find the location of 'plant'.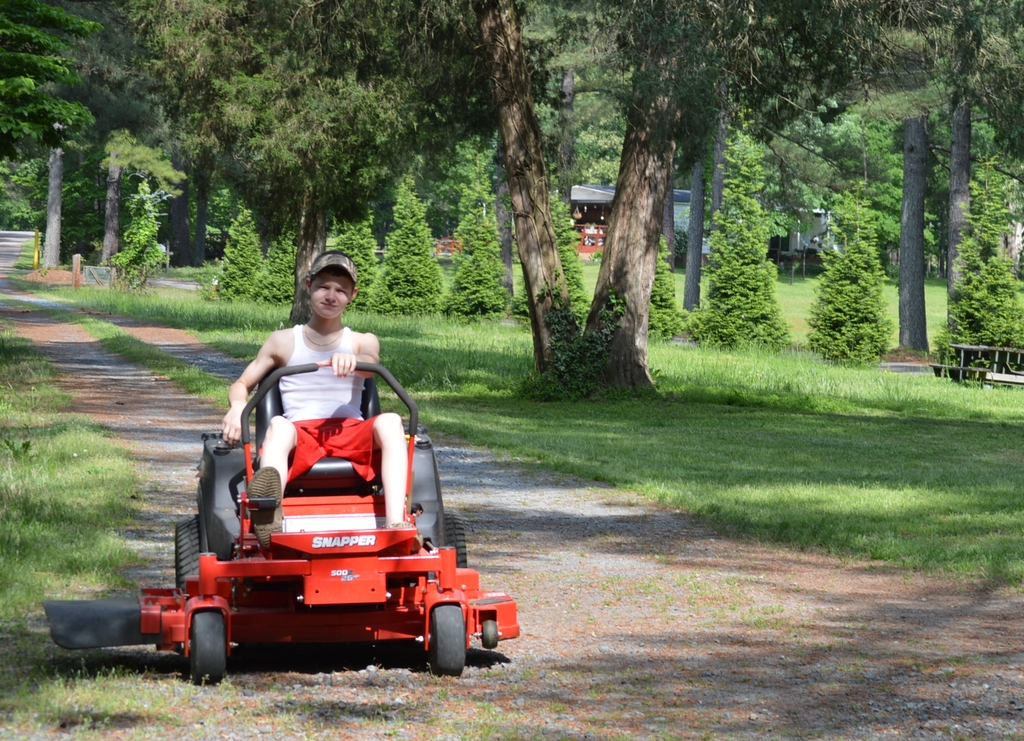
Location: l=517, t=263, r=632, b=400.
